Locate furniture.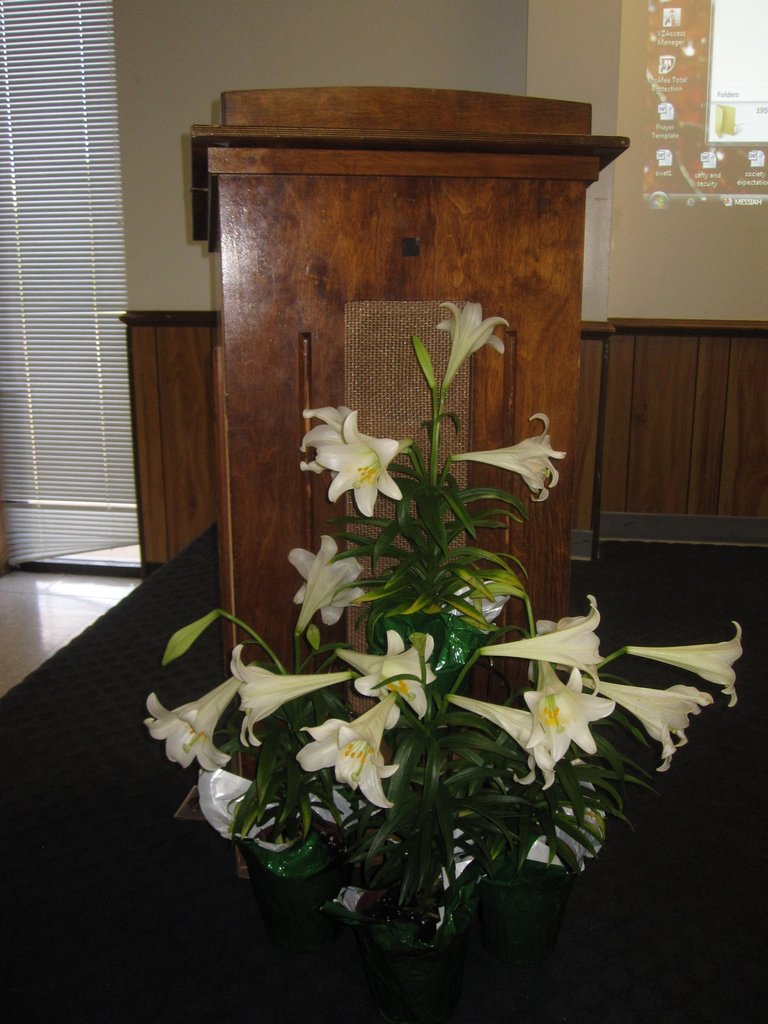
Bounding box: x1=189, y1=88, x2=632, y2=787.
